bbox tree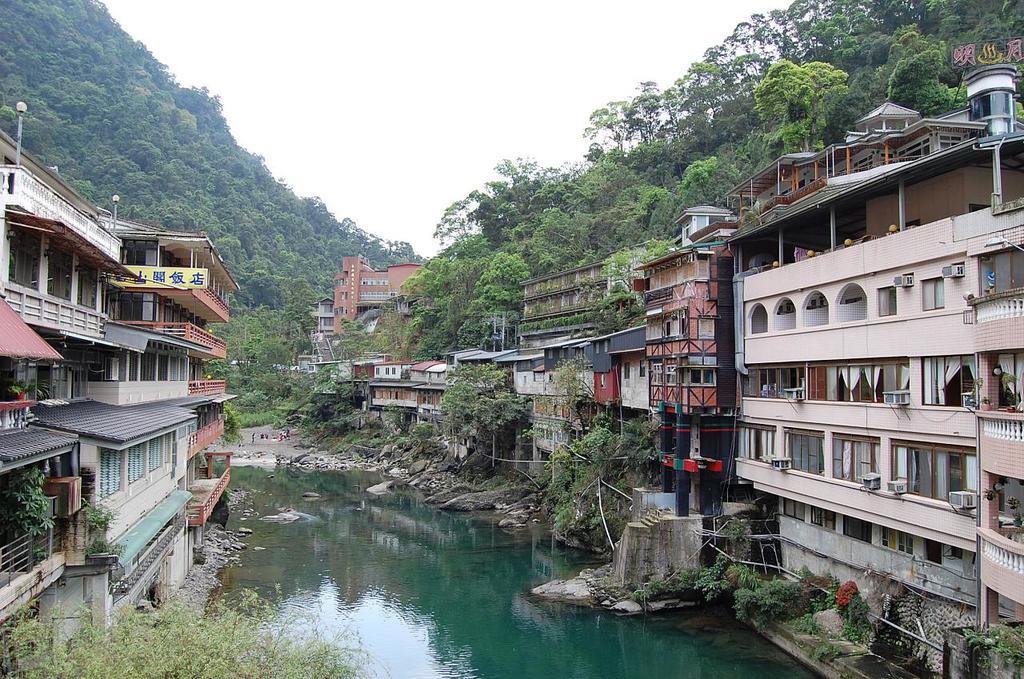
(436,168,542,245)
